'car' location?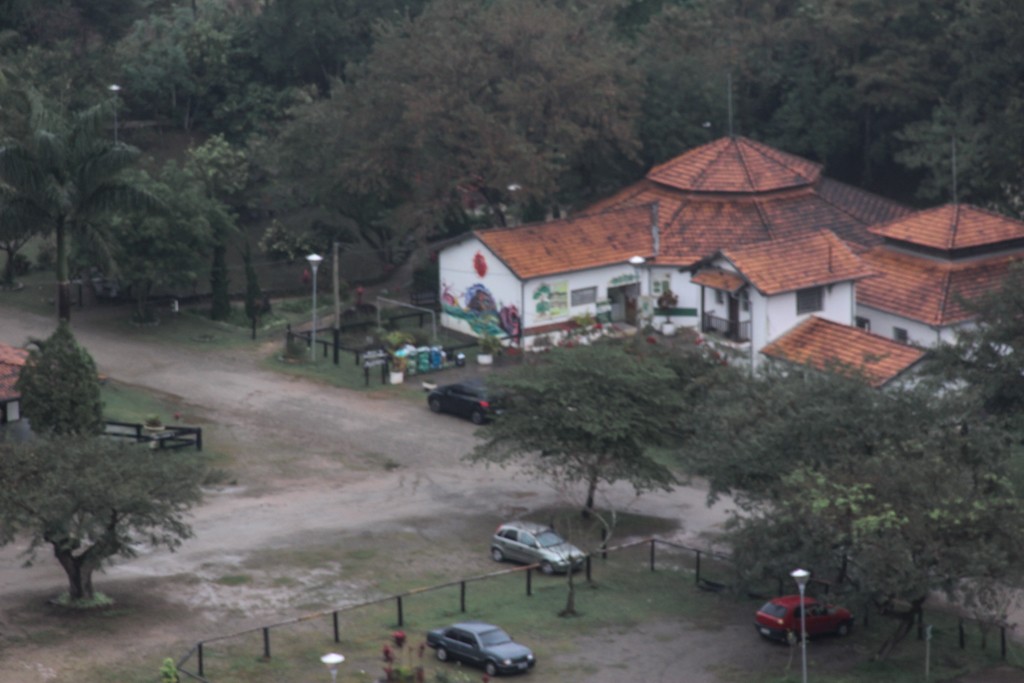
BBox(430, 380, 513, 423)
